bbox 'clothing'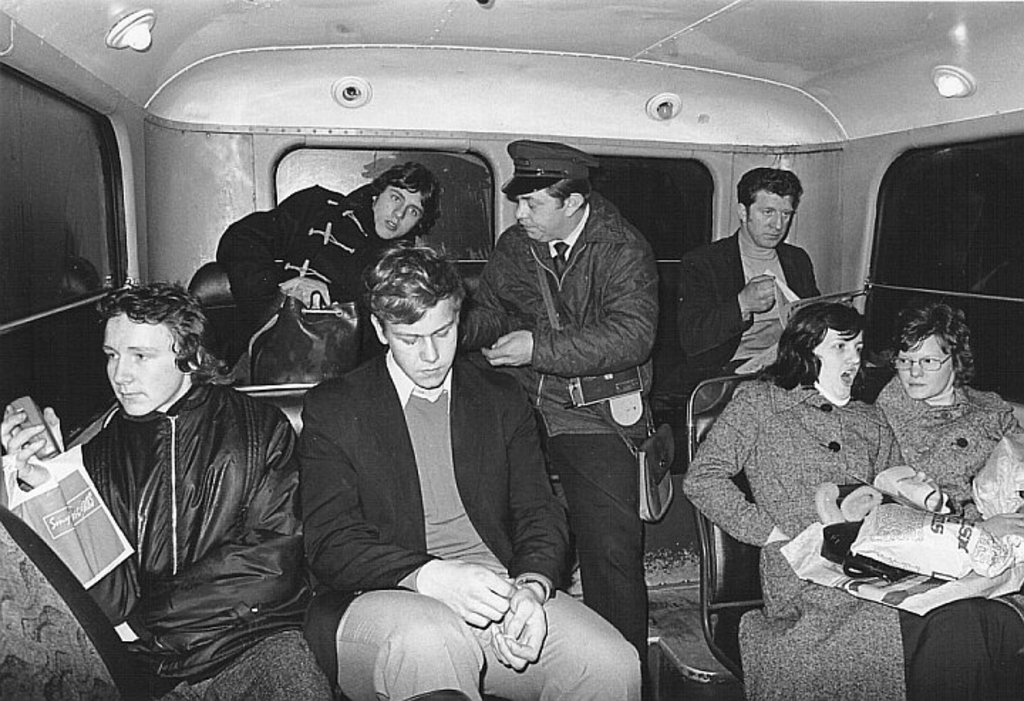
[215,189,420,377]
